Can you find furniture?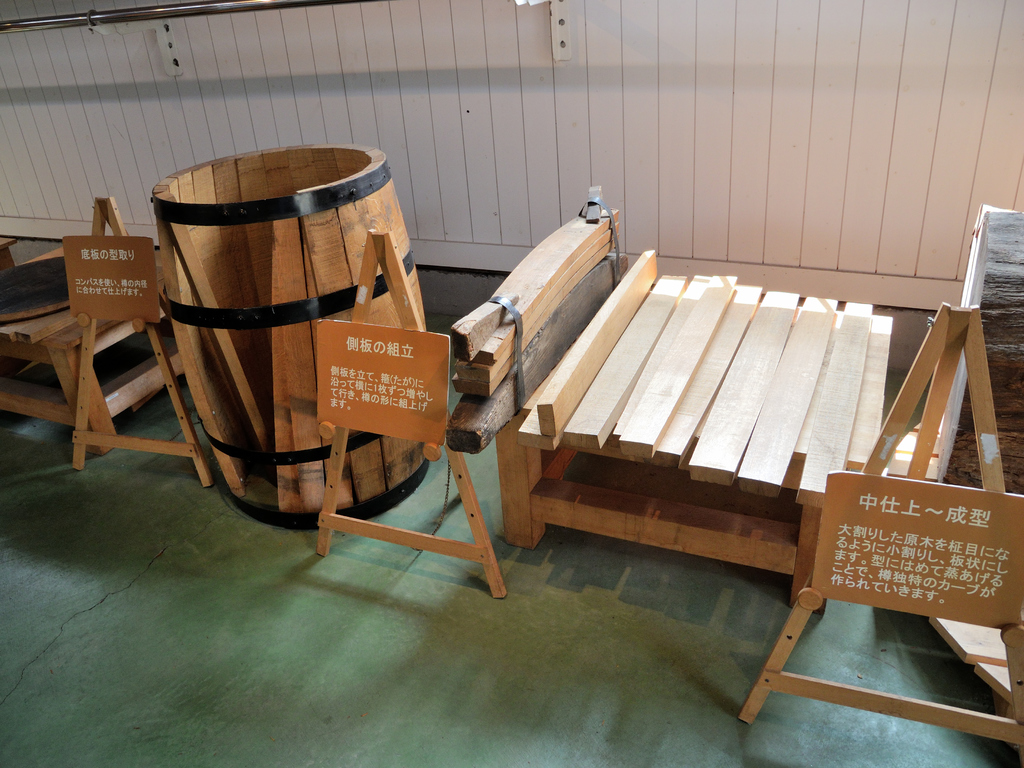
Yes, bounding box: <bbox>71, 196, 214, 491</bbox>.
